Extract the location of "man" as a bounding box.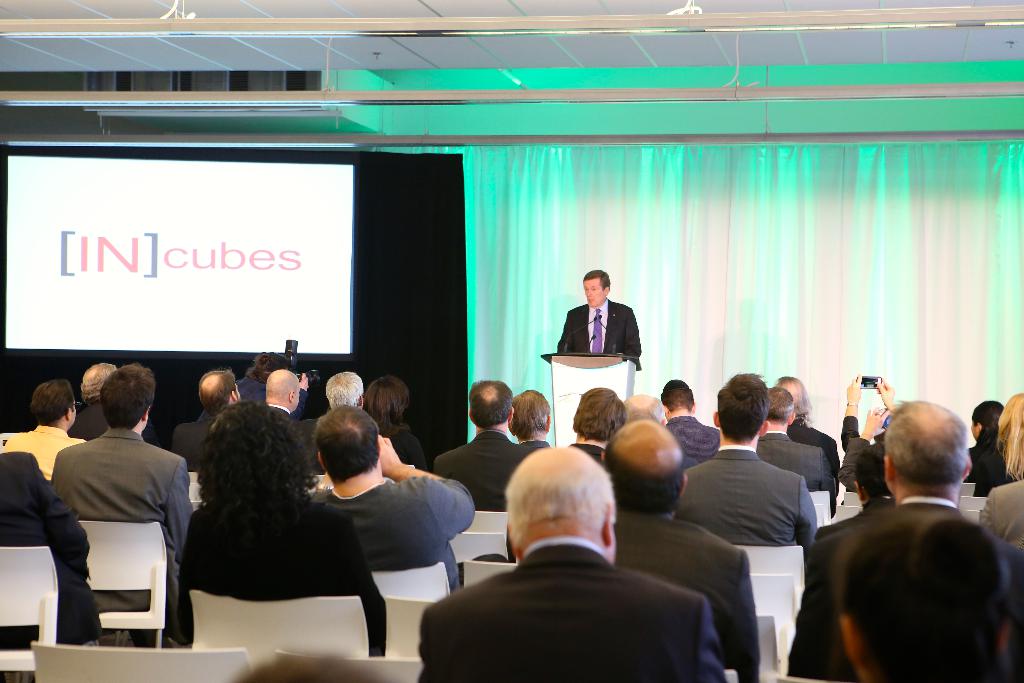
[416,444,728,682].
